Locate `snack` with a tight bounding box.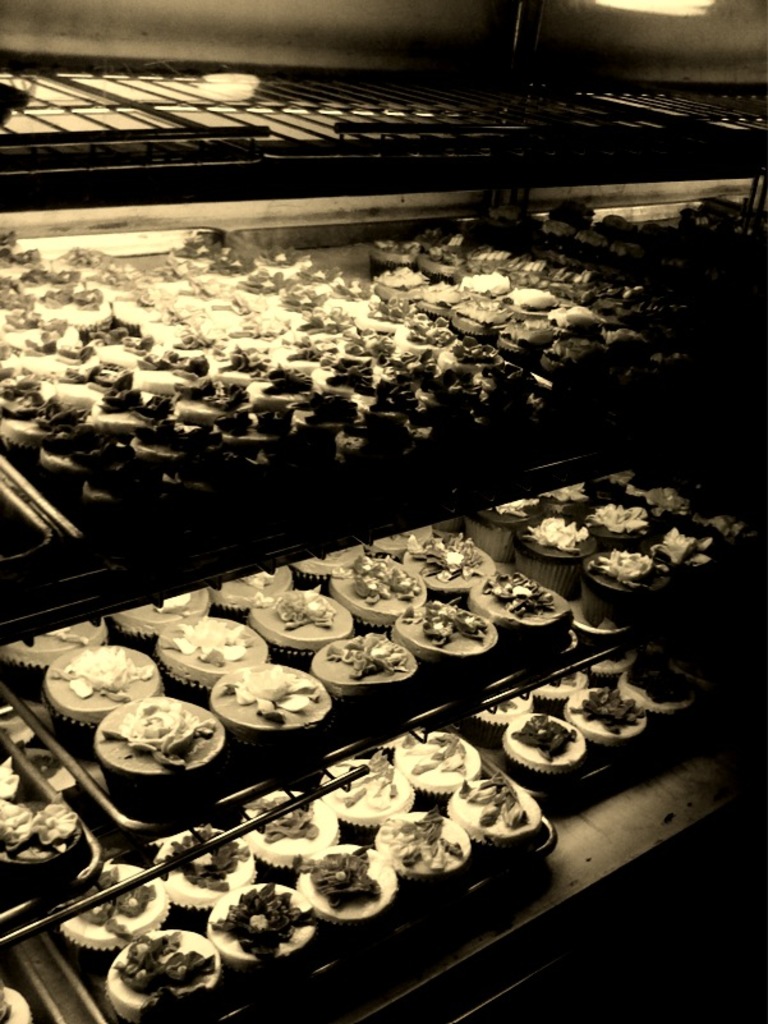
crop(121, 937, 236, 1009).
